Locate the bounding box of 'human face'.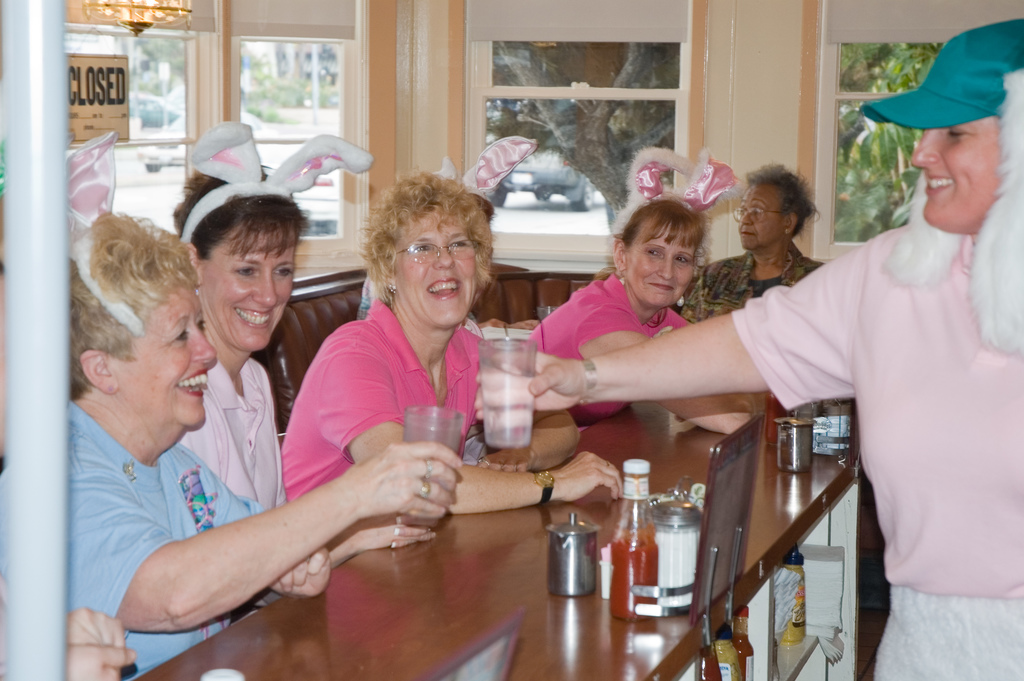
Bounding box: Rect(202, 233, 292, 356).
